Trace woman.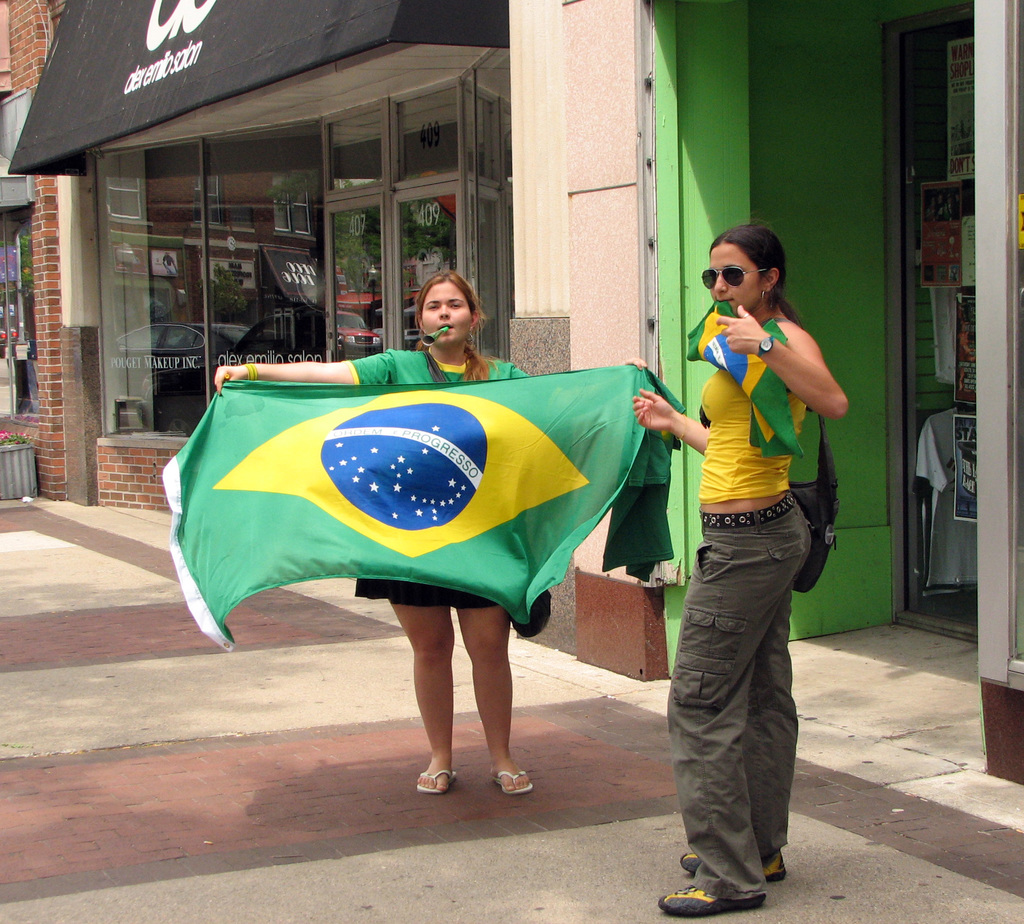
Traced to select_region(647, 207, 856, 879).
